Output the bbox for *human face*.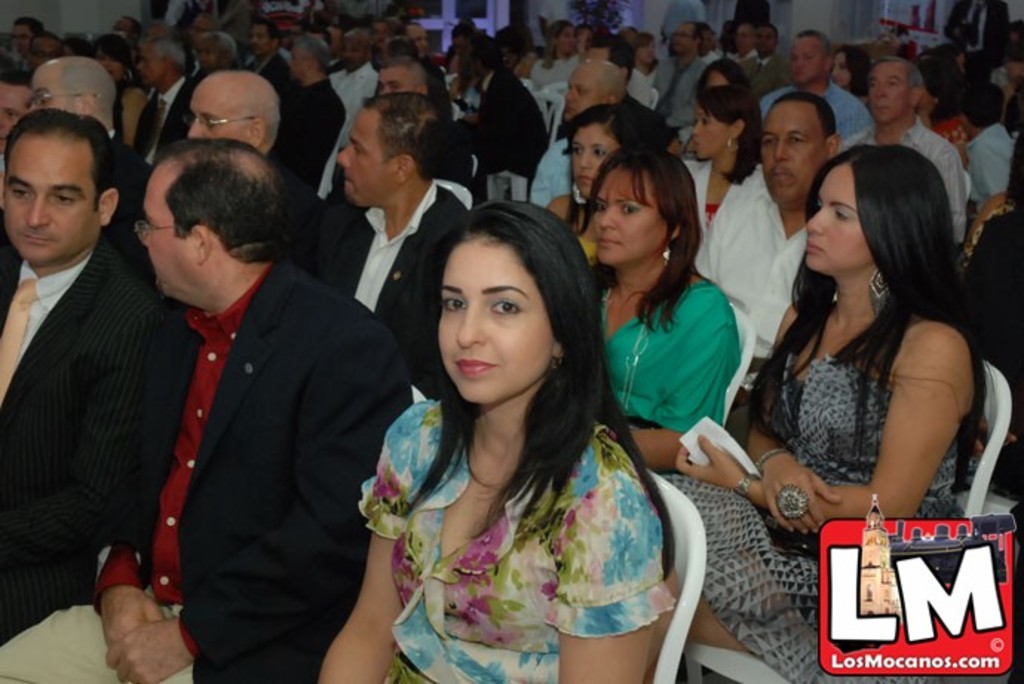
187, 83, 248, 142.
